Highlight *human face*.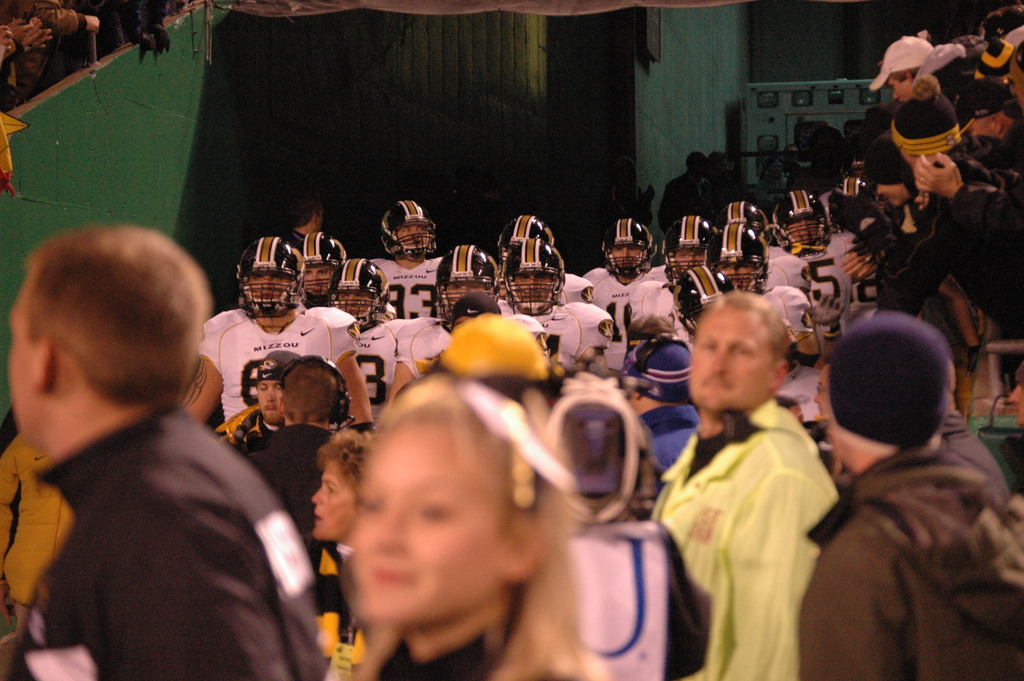
Highlighted region: 255,381,282,422.
